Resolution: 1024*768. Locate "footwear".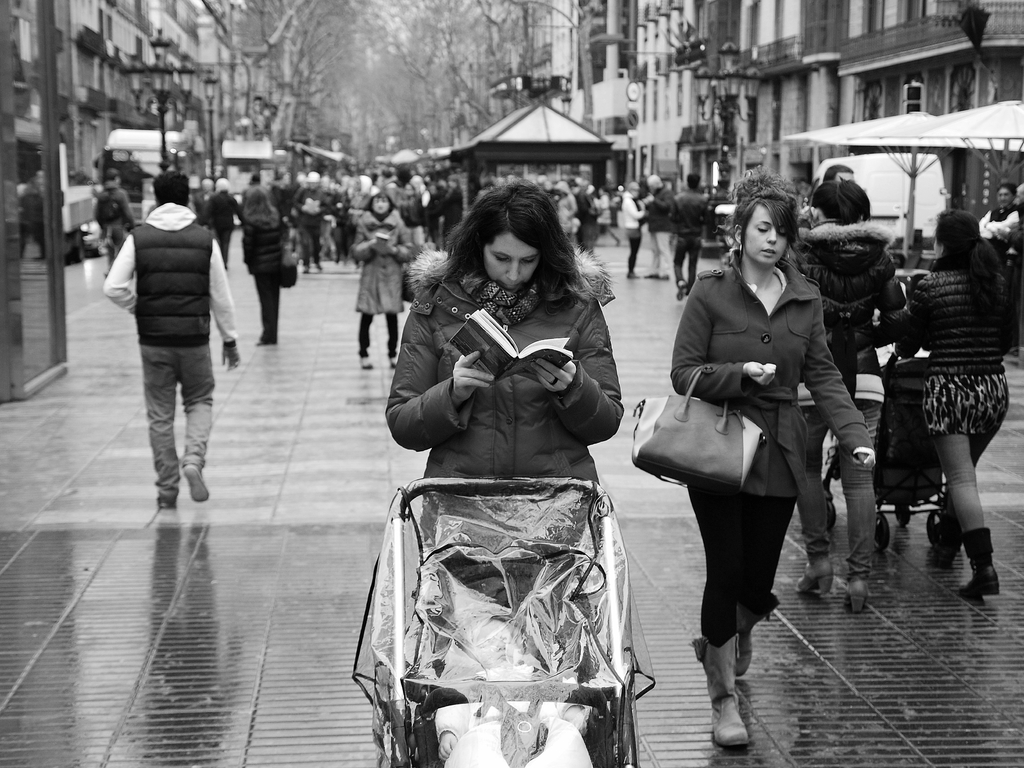
<box>182,461,216,502</box>.
